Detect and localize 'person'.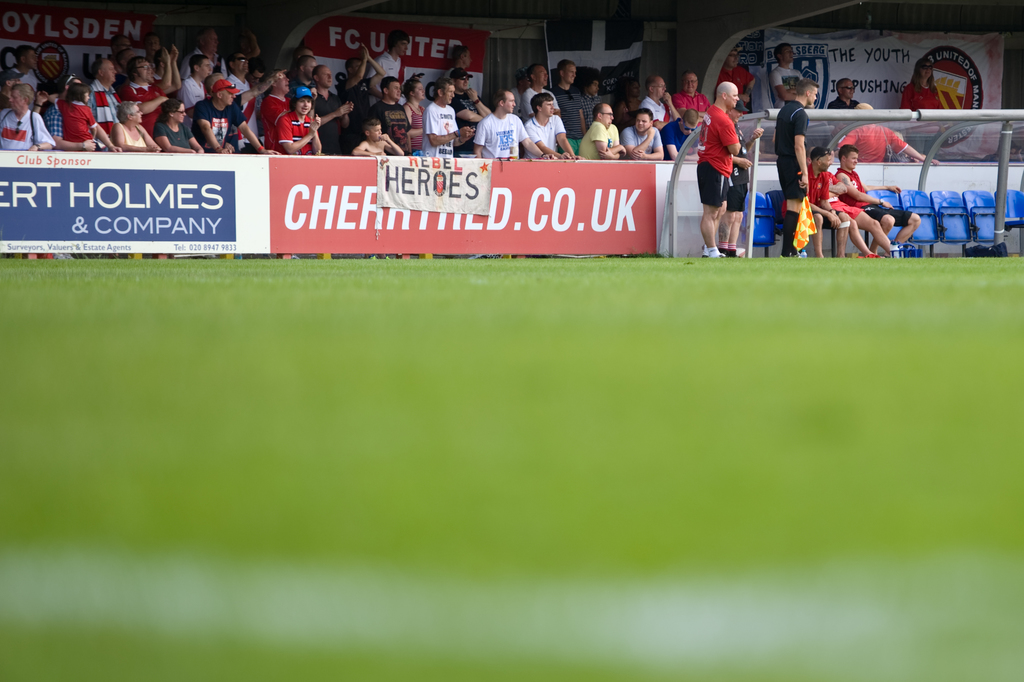
Localized at (x1=375, y1=31, x2=410, y2=86).
